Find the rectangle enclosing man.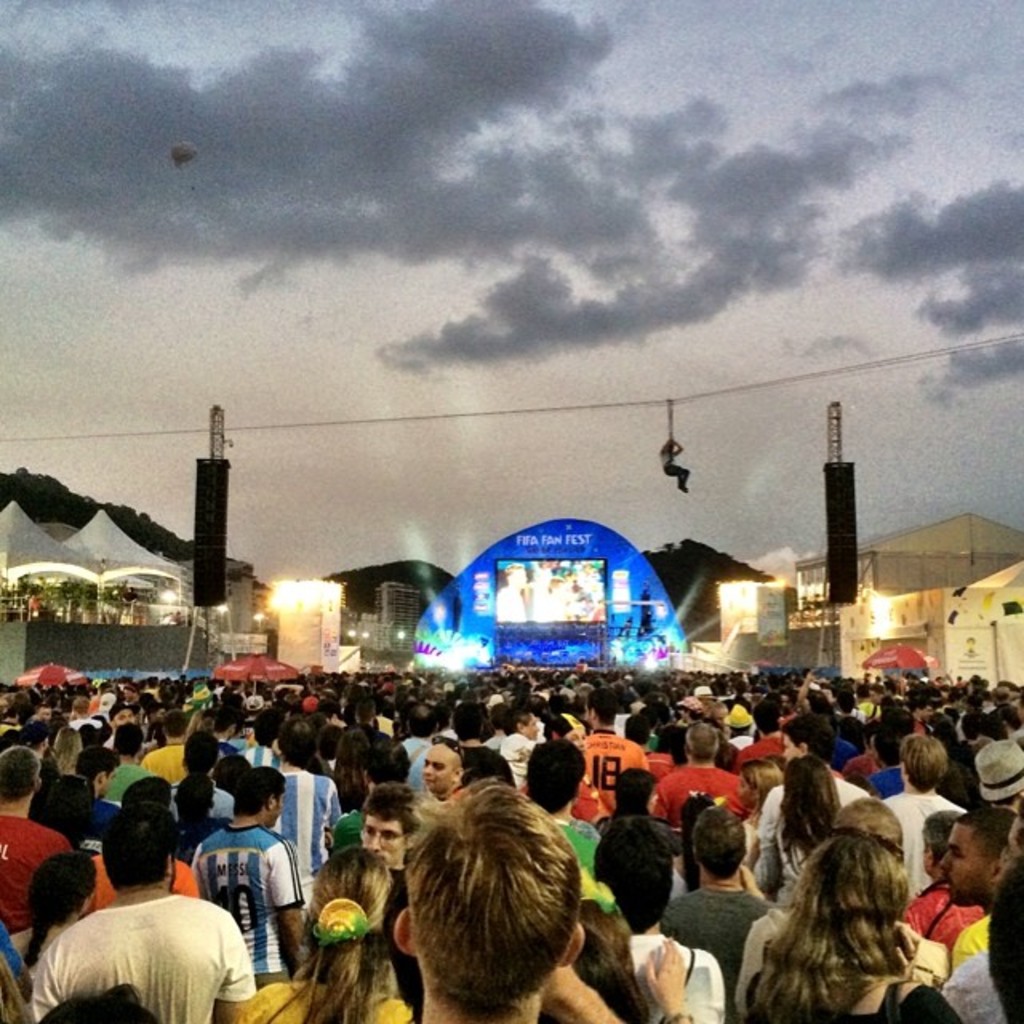
select_region(670, 800, 768, 958).
